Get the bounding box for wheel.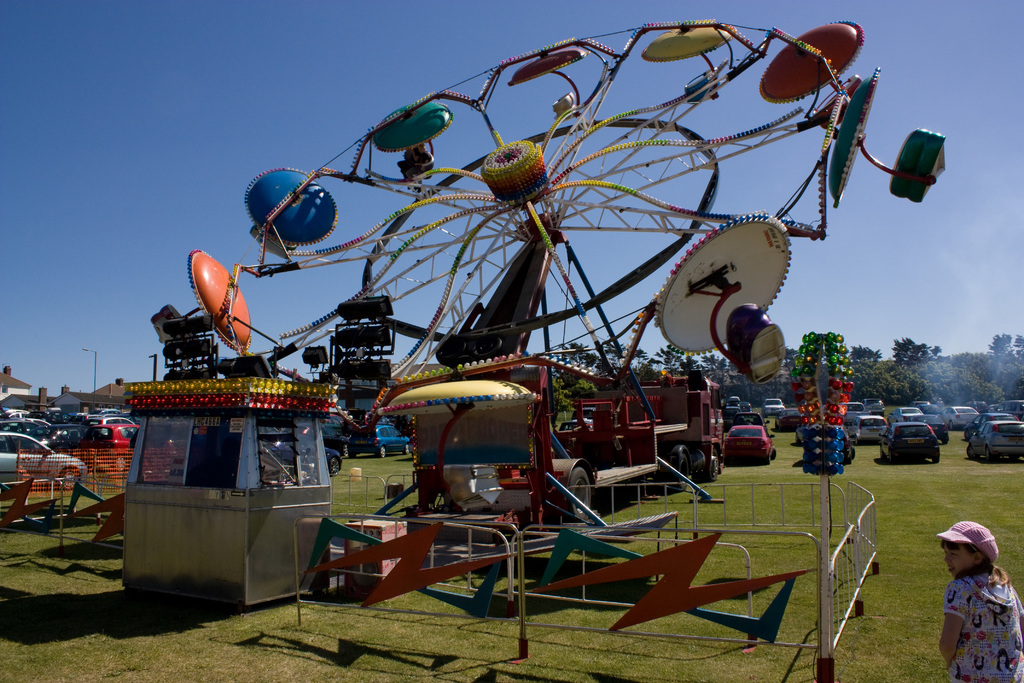
(x1=380, y1=447, x2=386, y2=459).
